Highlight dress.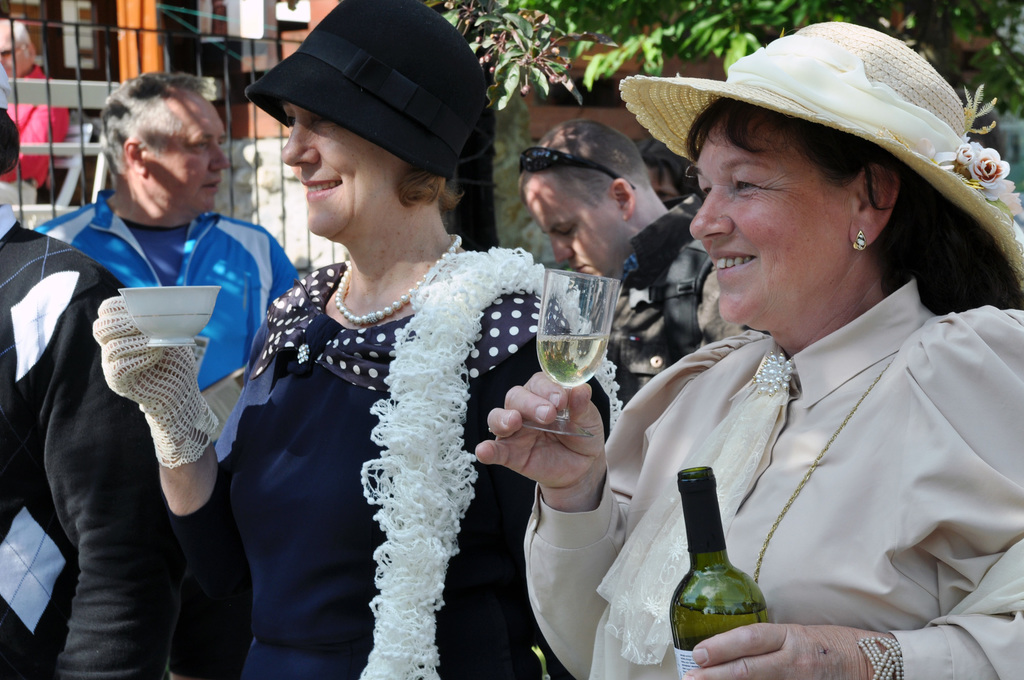
Highlighted region: region(216, 261, 623, 679).
